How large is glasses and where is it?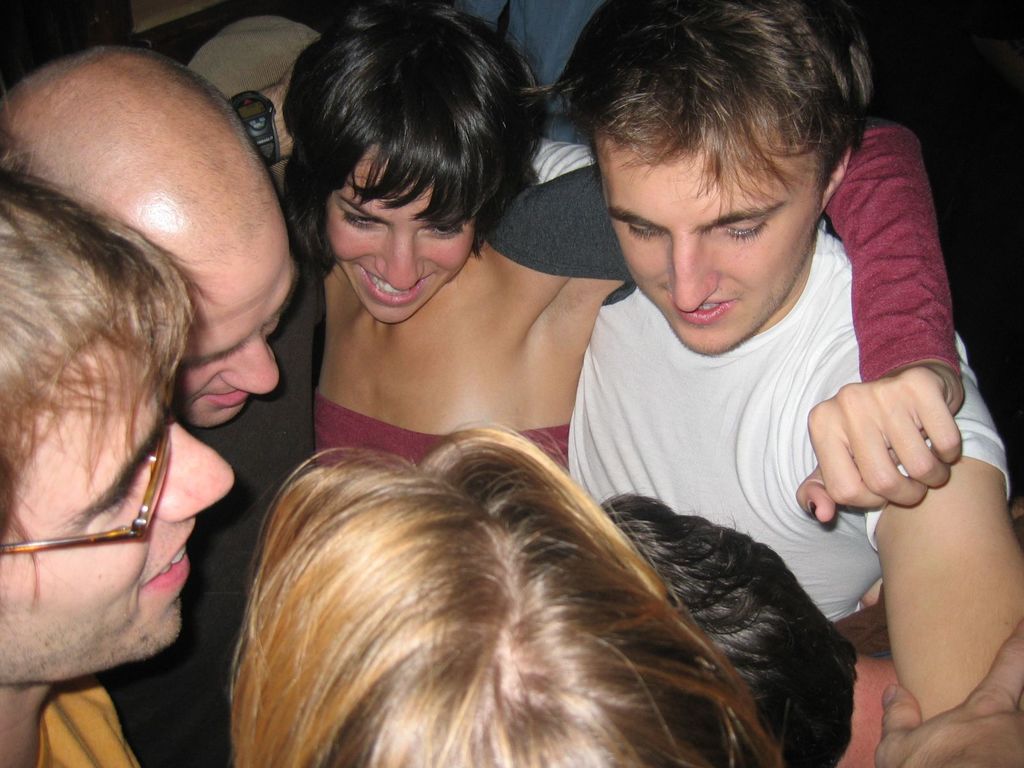
Bounding box: <box>0,420,175,552</box>.
